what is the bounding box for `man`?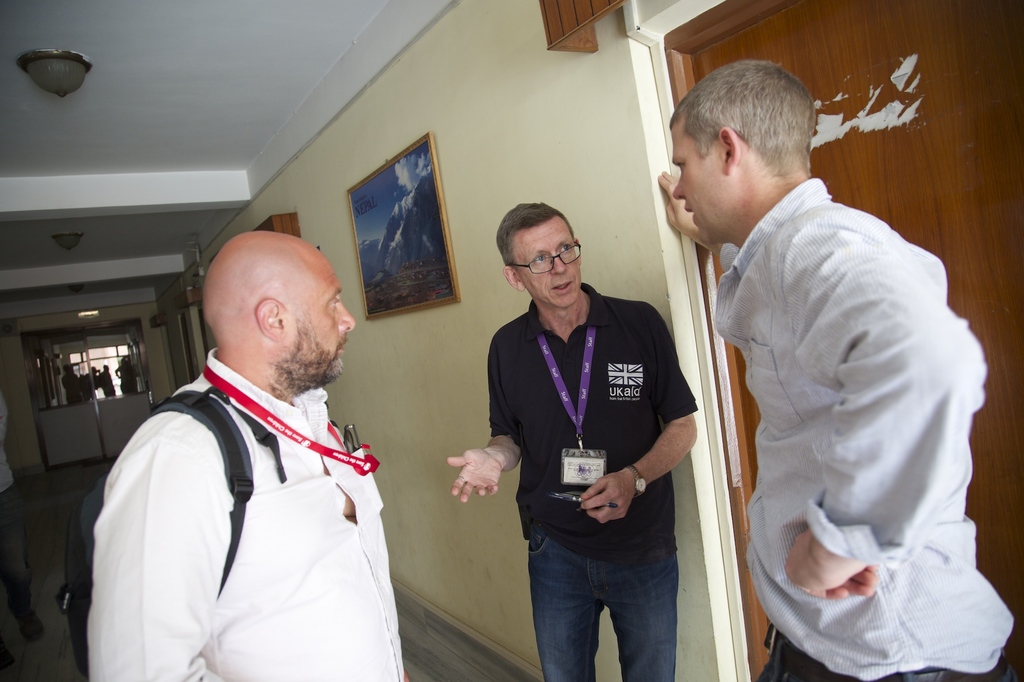
<box>655,55,1013,681</box>.
